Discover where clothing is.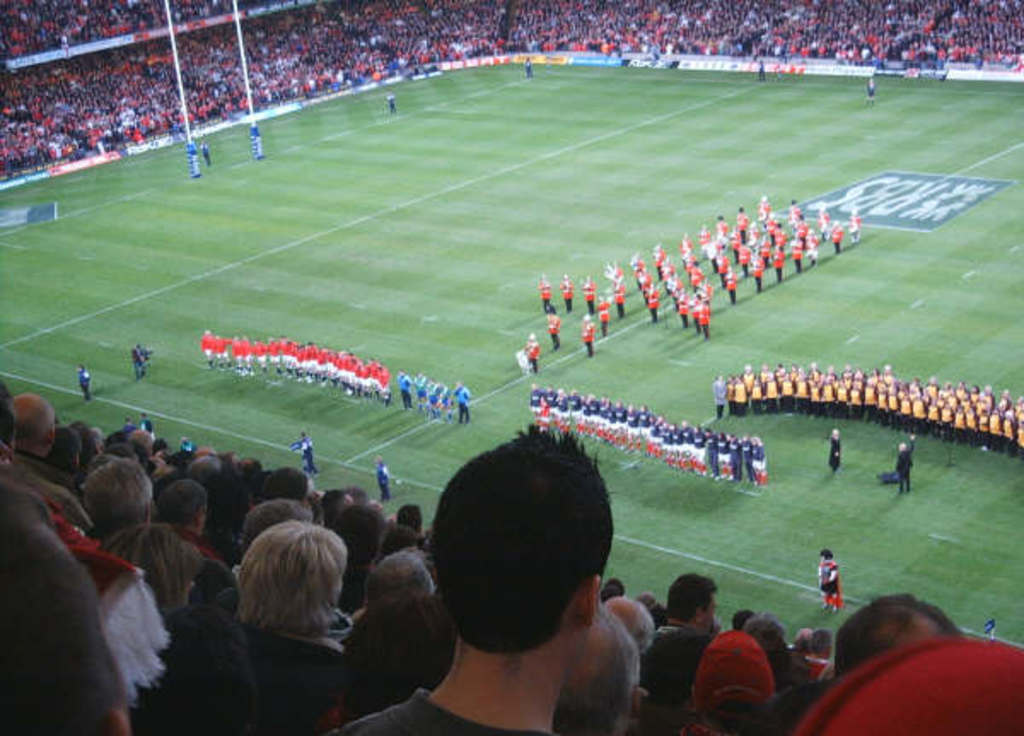
Discovered at (978, 401, 992, 430).
